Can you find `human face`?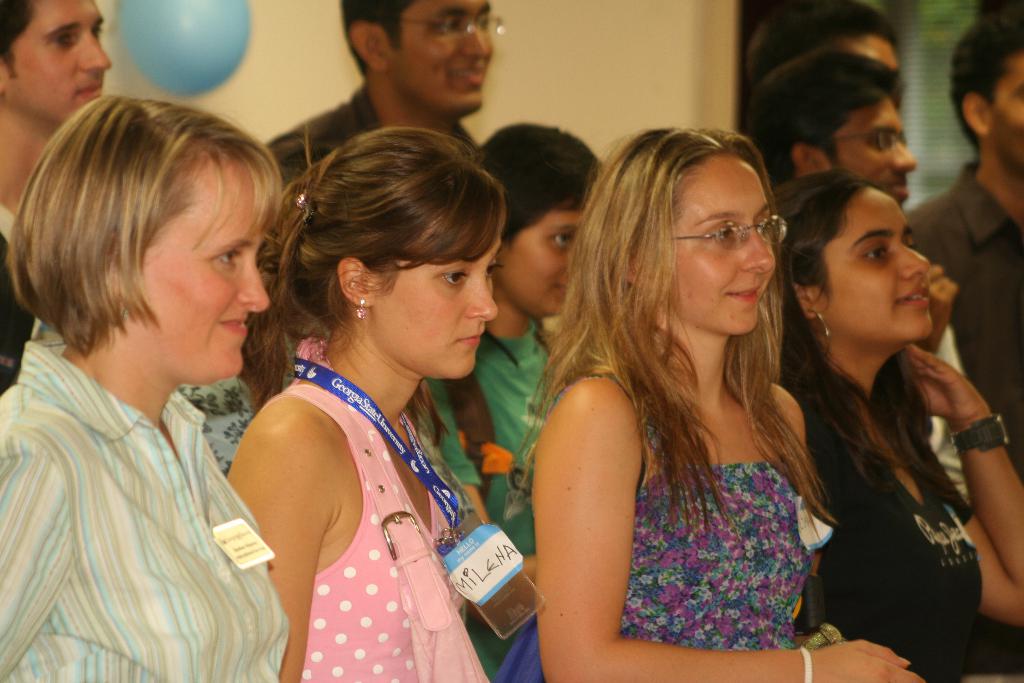
Yes, bounding box: (146,169,272,381).
